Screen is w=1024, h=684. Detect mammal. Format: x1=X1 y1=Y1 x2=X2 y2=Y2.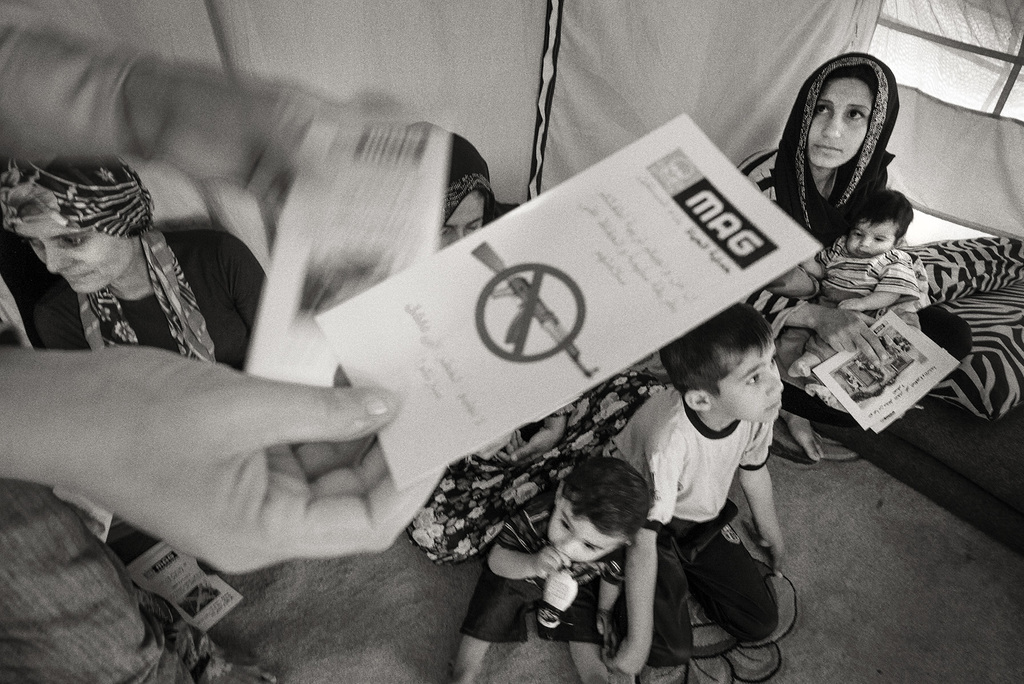
x1=0 y1=1 x2=451 y2=683.
